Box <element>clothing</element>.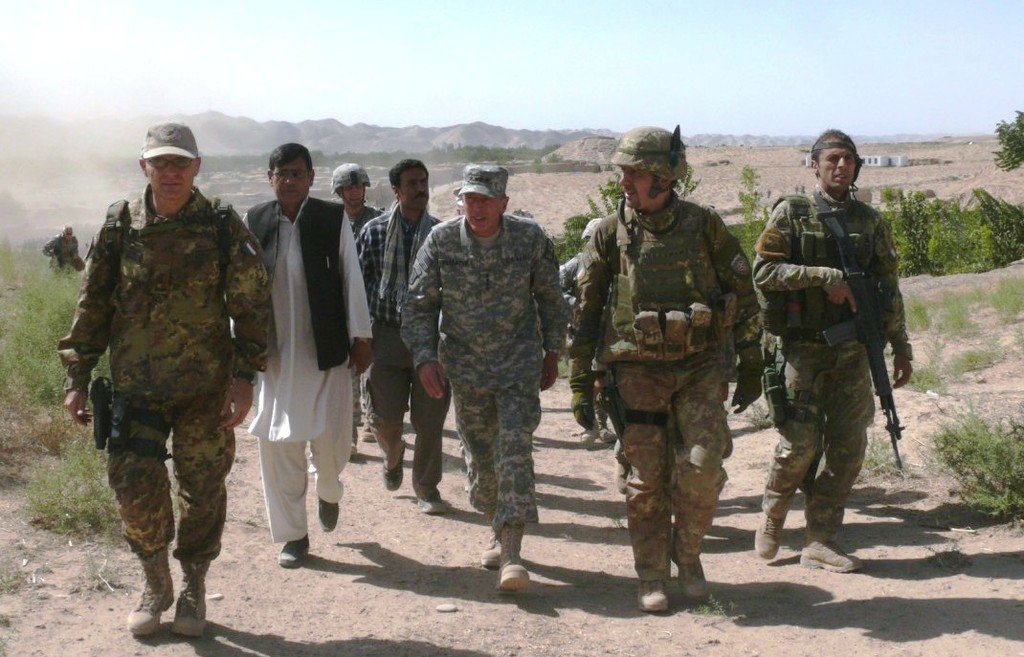
{"x1": 753, "y1": 181, "x2": 908, "y2": 540}.
